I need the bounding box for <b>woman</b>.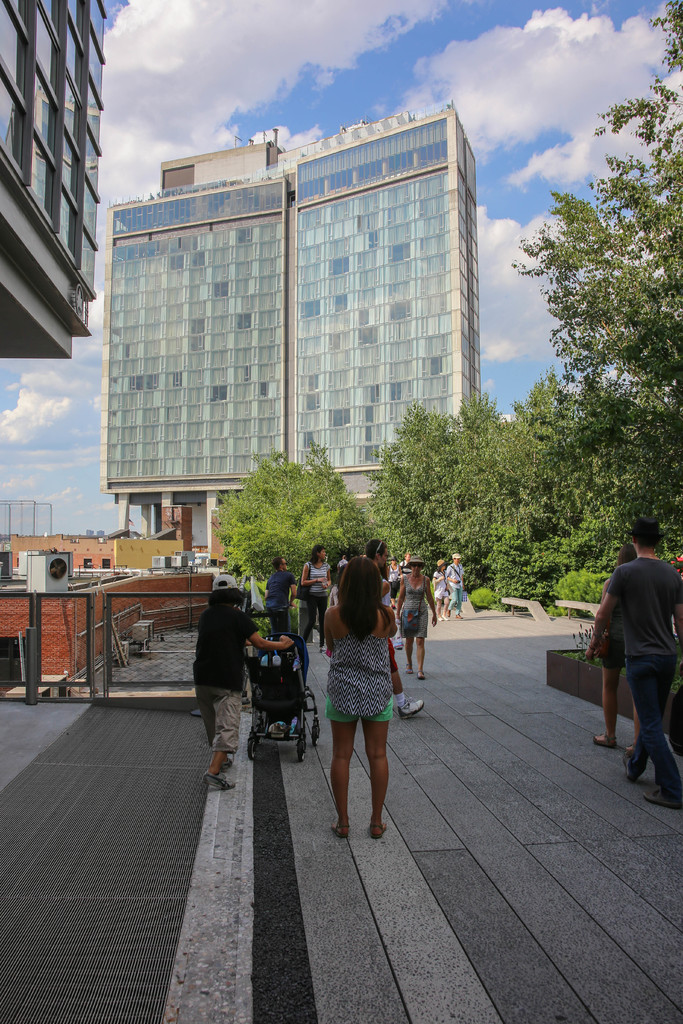
Here it is: crop(295, 543, 334, 658).
